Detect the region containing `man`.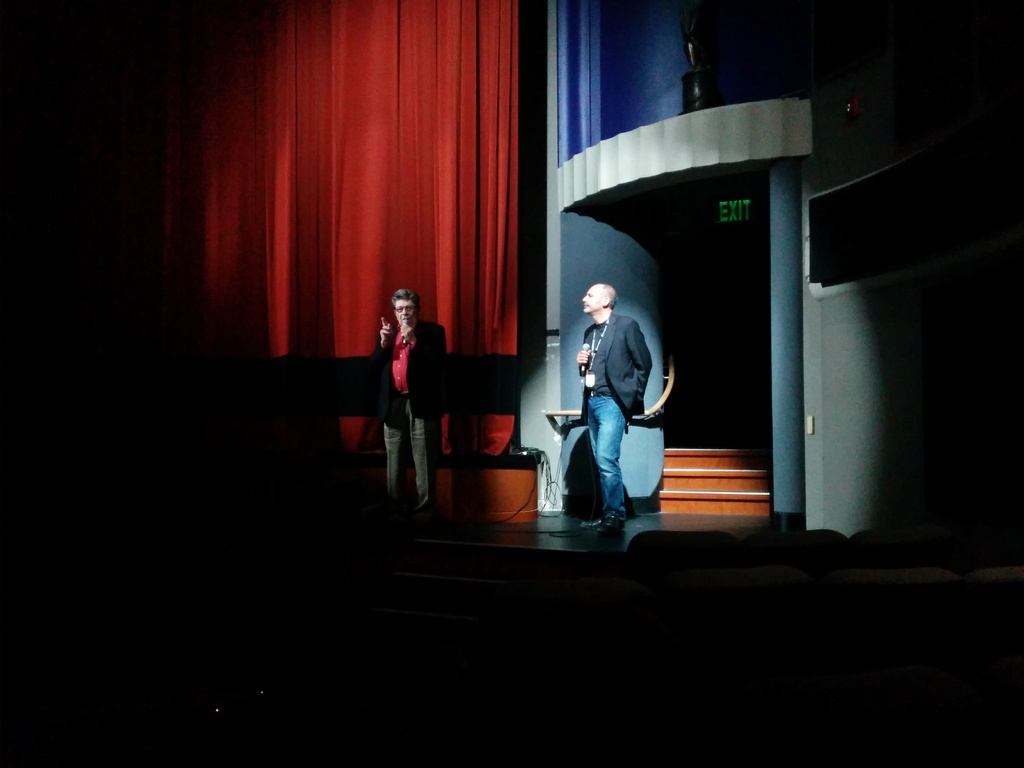
l=370, t=284, r=449, b=519.
